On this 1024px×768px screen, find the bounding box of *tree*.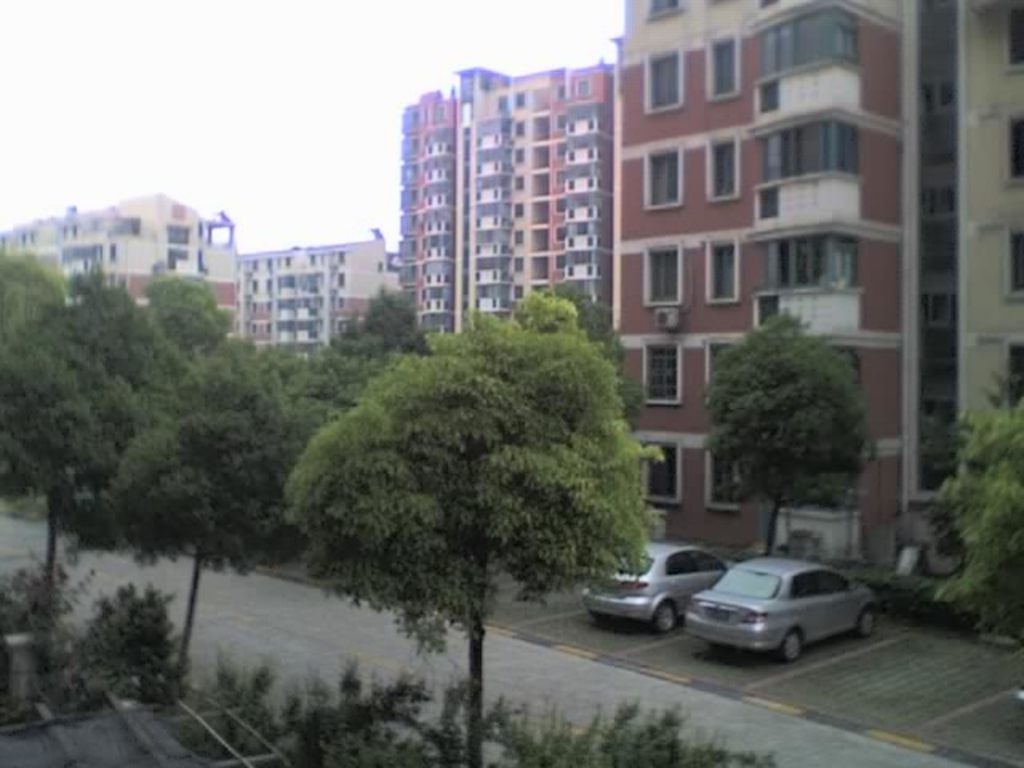
Bounding box: <box>0,237,74,512</box>.
